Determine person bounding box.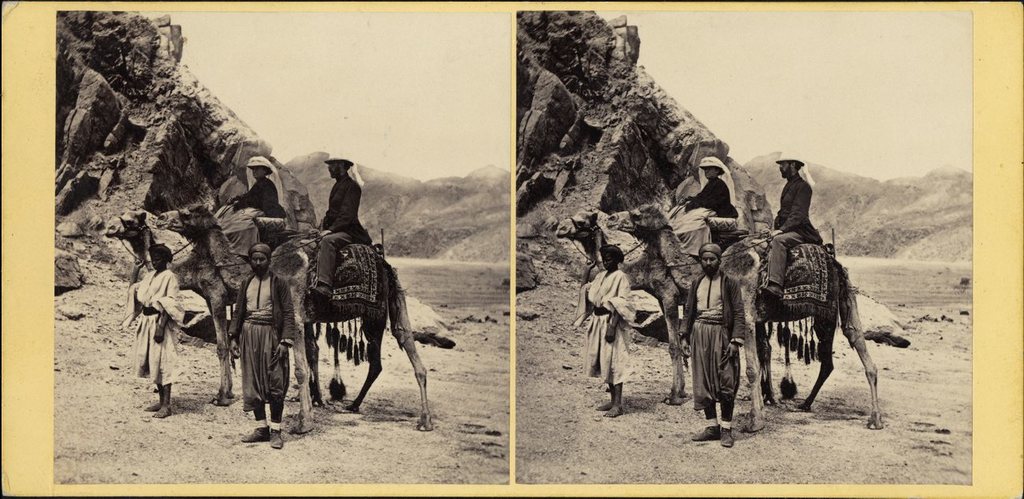
Determined: l=218, t=244, r=295, b=443.
